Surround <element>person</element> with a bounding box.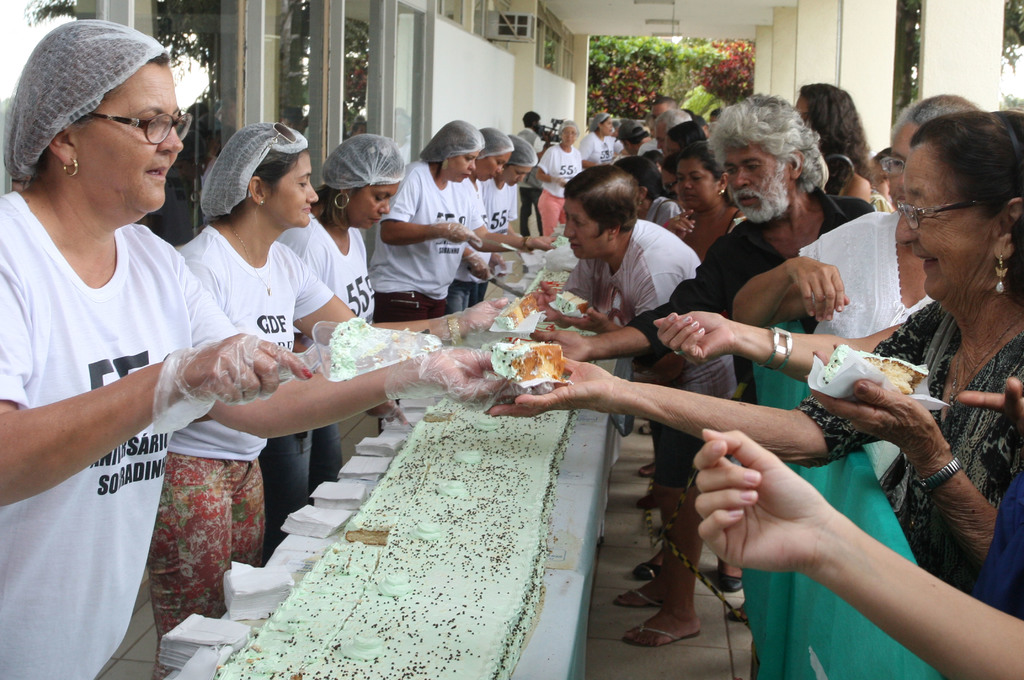
[158, 121, 499, 676].
